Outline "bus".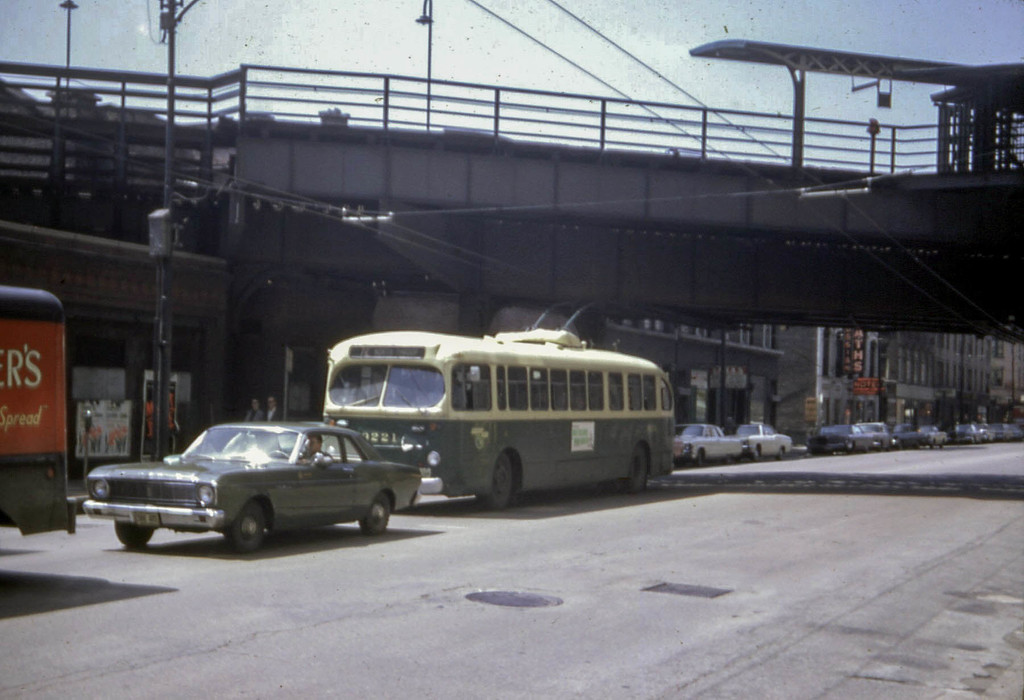
Outline: [323,327,678,514].
